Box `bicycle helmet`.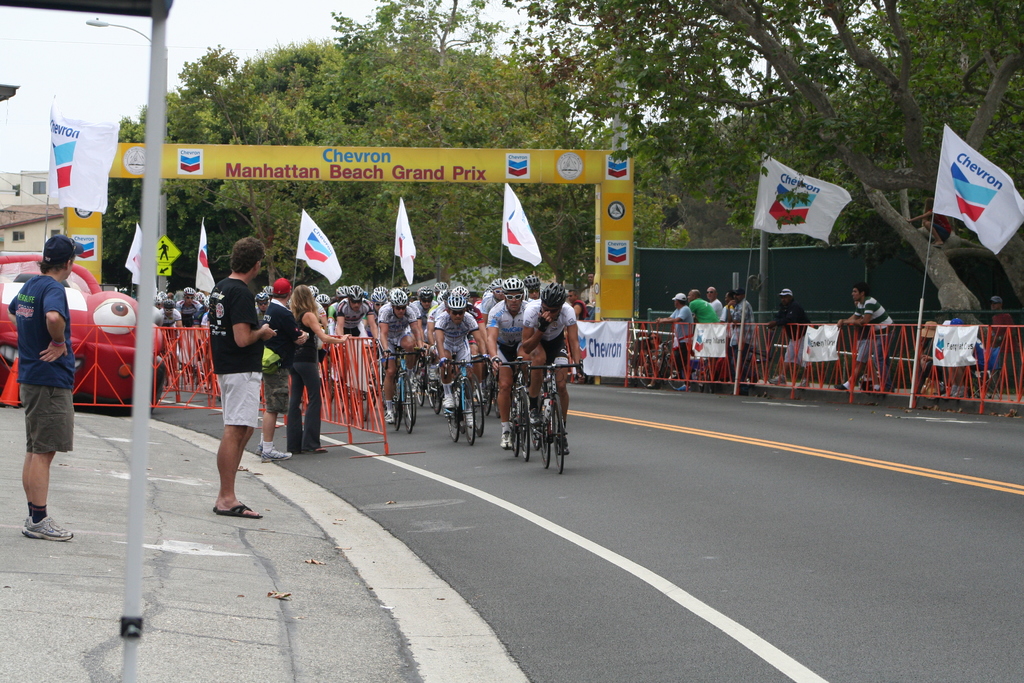
detection(392, 290, 407, 304).
